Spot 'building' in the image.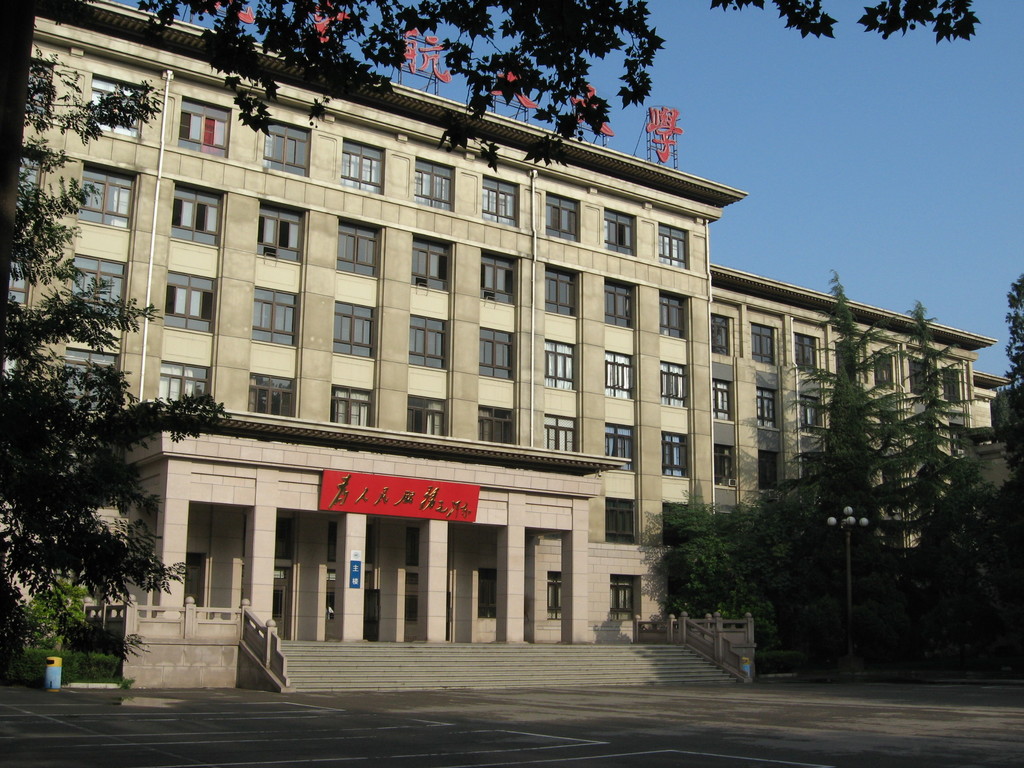
'building' found at region(1, 0, 1015, 692).
